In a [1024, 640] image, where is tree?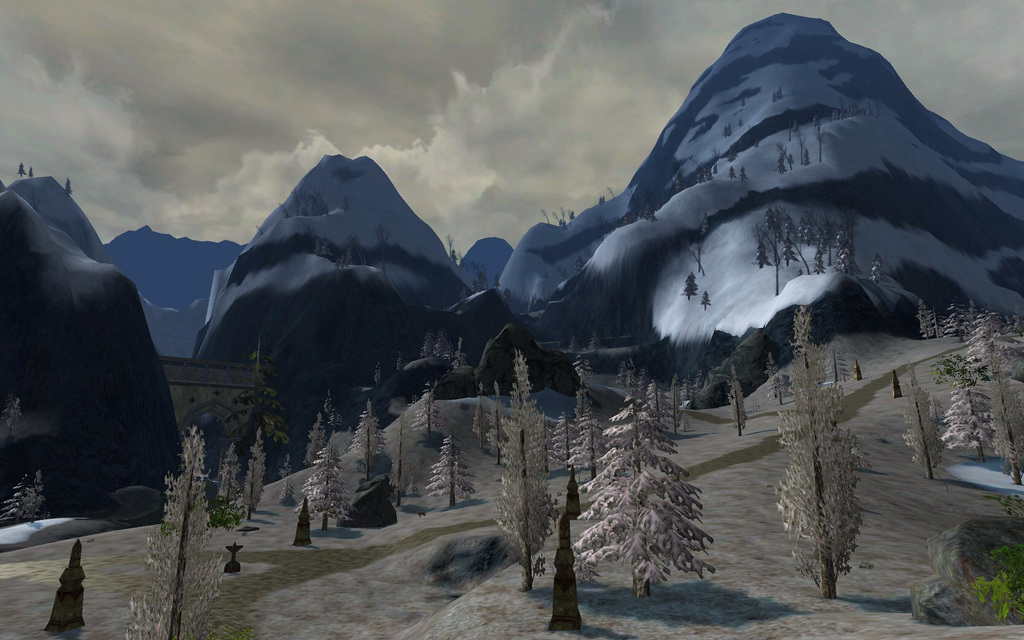
bbox(497, 358, 556, 589).
